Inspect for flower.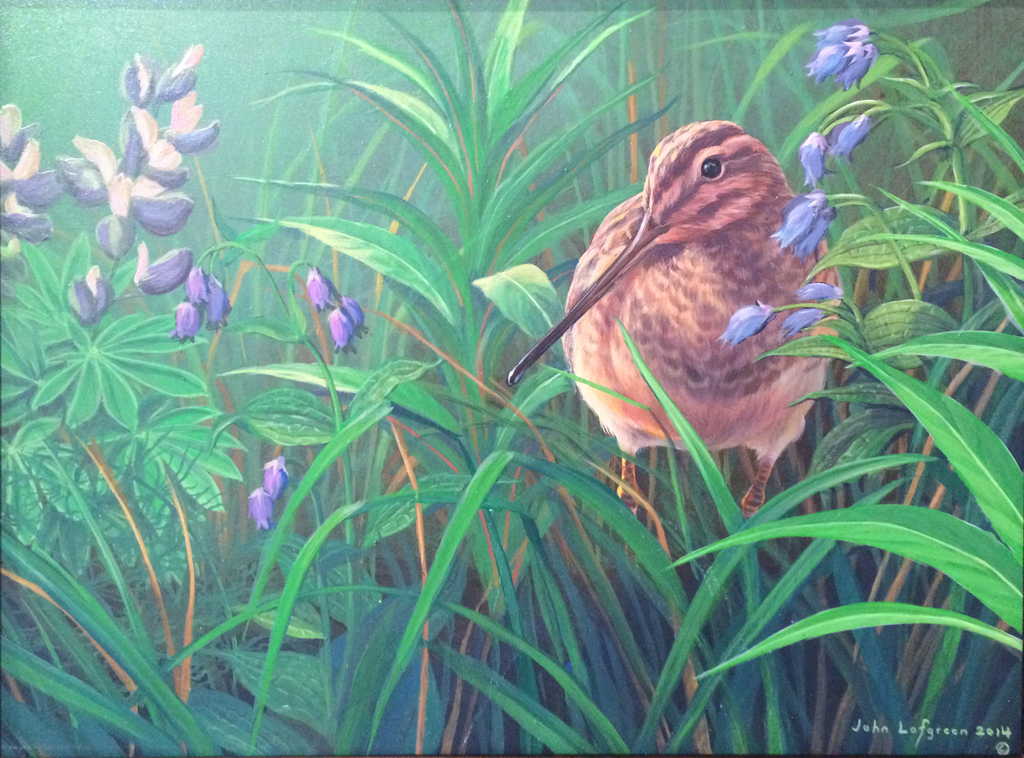
Inspection: {"x1": 172, "y1": 298, "x2": 205, "y2": 342}.
